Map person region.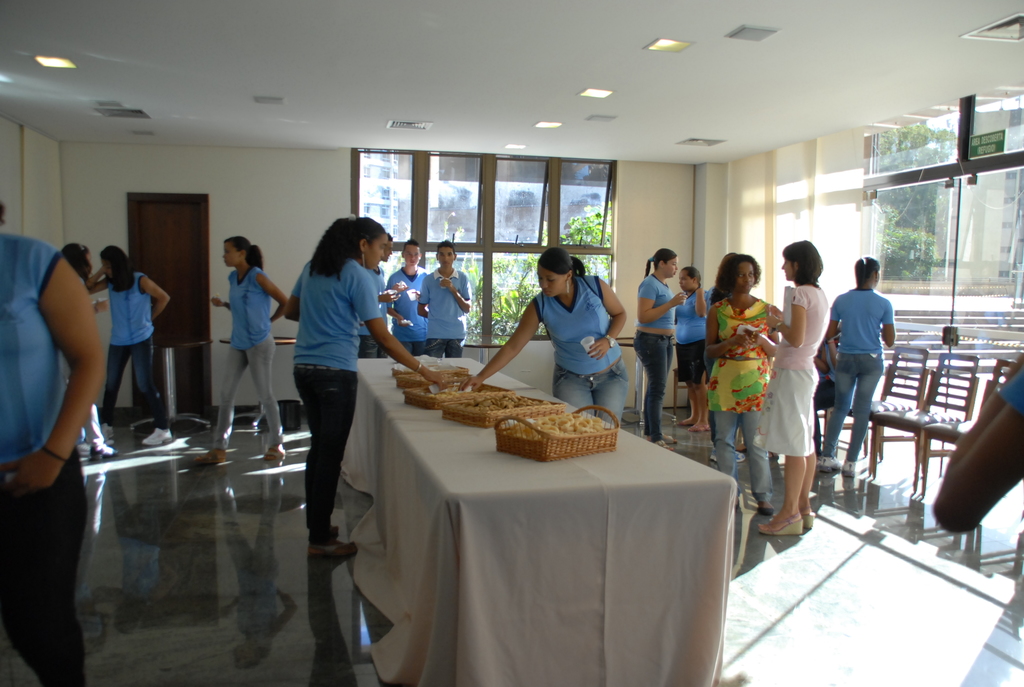
Mapped to box(677, 264, 713, 434).
